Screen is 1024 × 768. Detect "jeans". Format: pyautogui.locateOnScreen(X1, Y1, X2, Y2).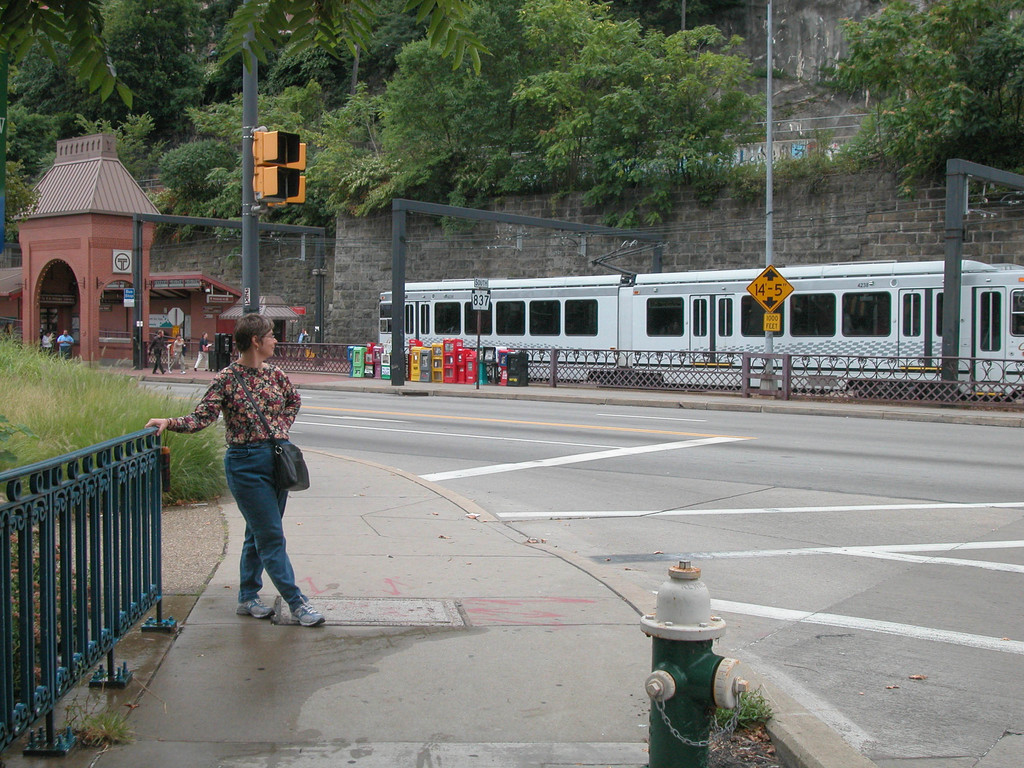
pyautogui.locateOnScreen(222, 437, 306, 612).
